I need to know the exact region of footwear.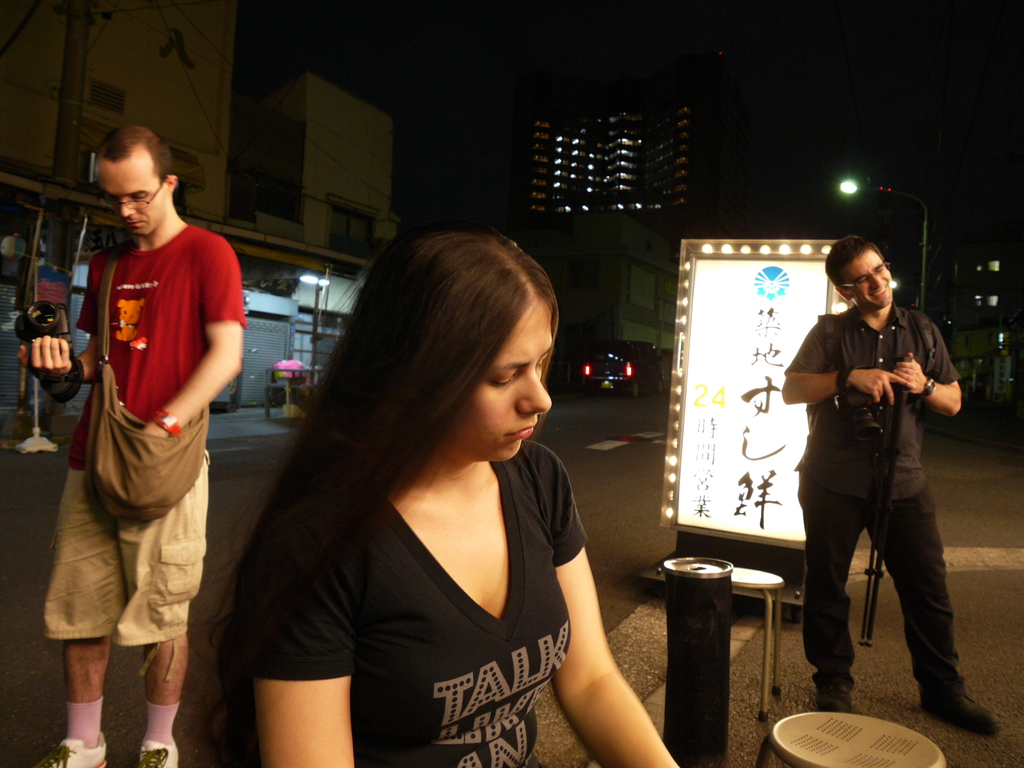
Region: (left=139, top=738, right=179, bottom=767).
